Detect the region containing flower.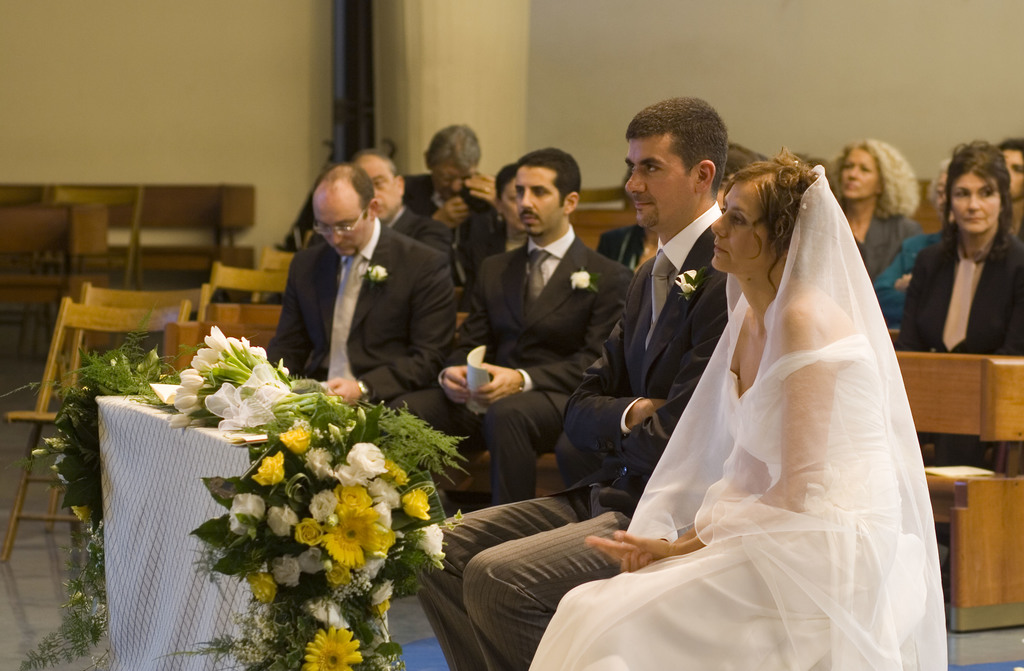
[369, 261, 387, 280].
